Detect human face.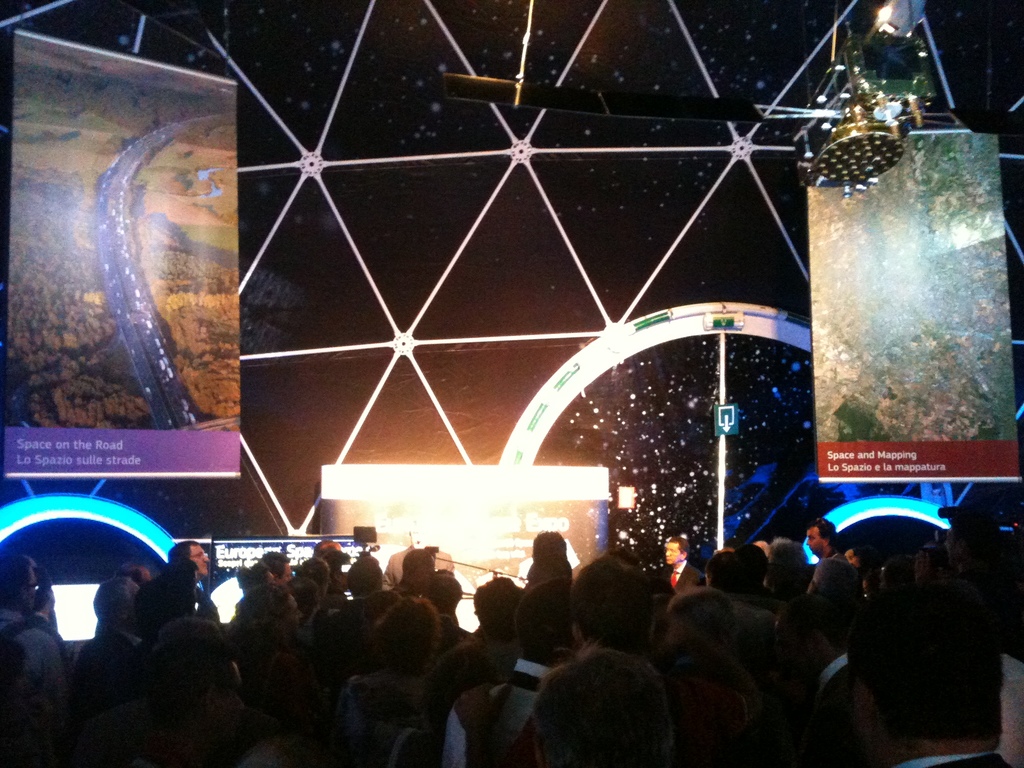
Detected at region(664, 541, 678, 565).
